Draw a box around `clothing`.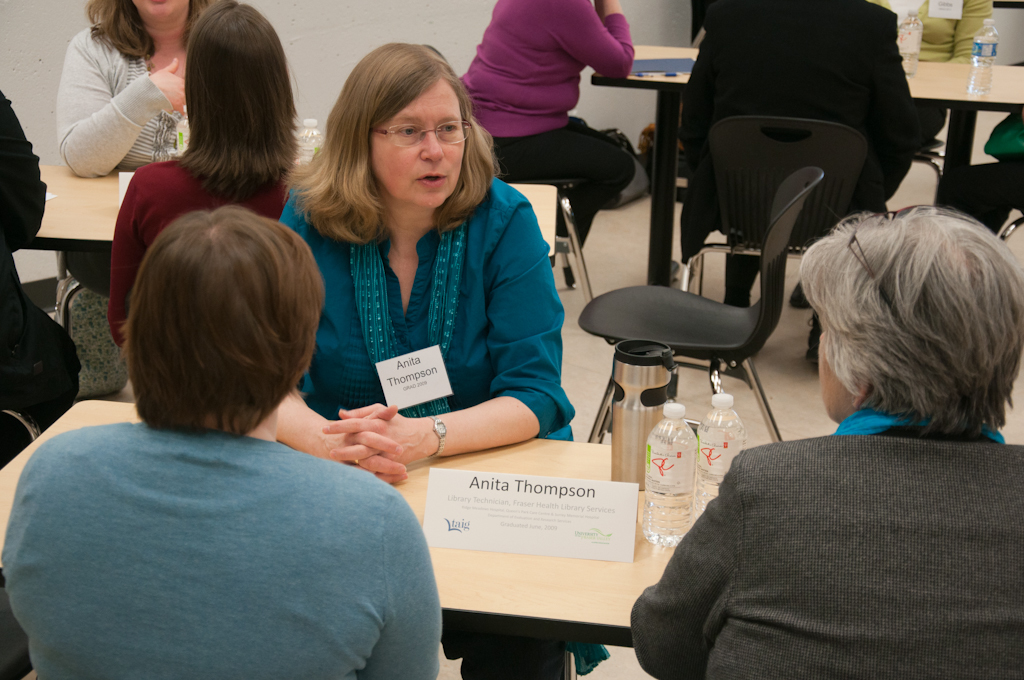
266:174:580:679.
